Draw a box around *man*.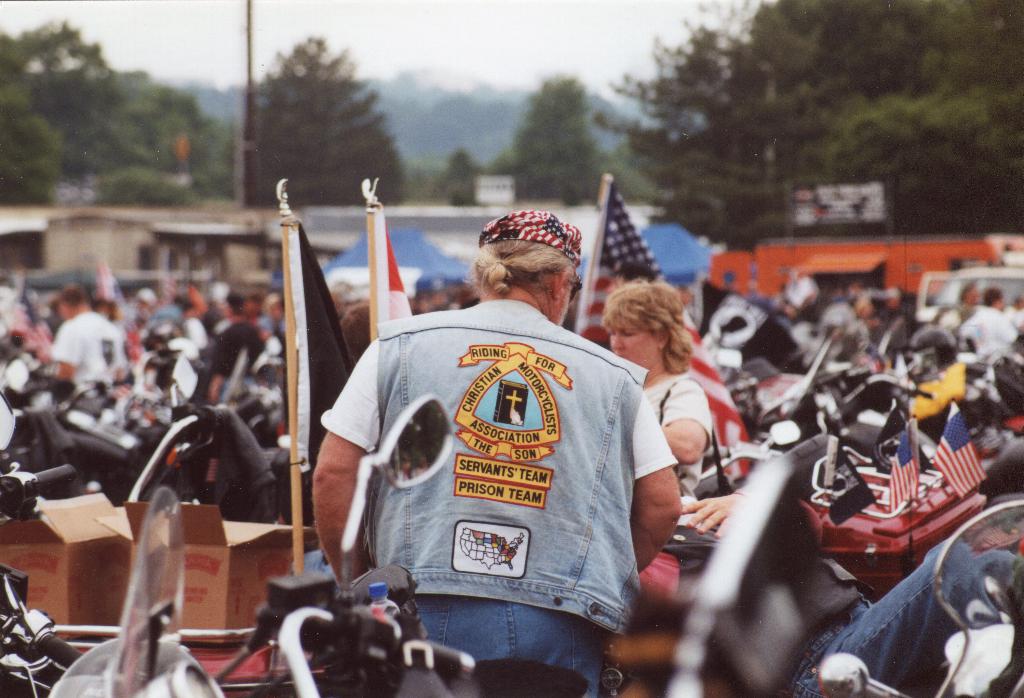
box(945, 279, 980, 325).
